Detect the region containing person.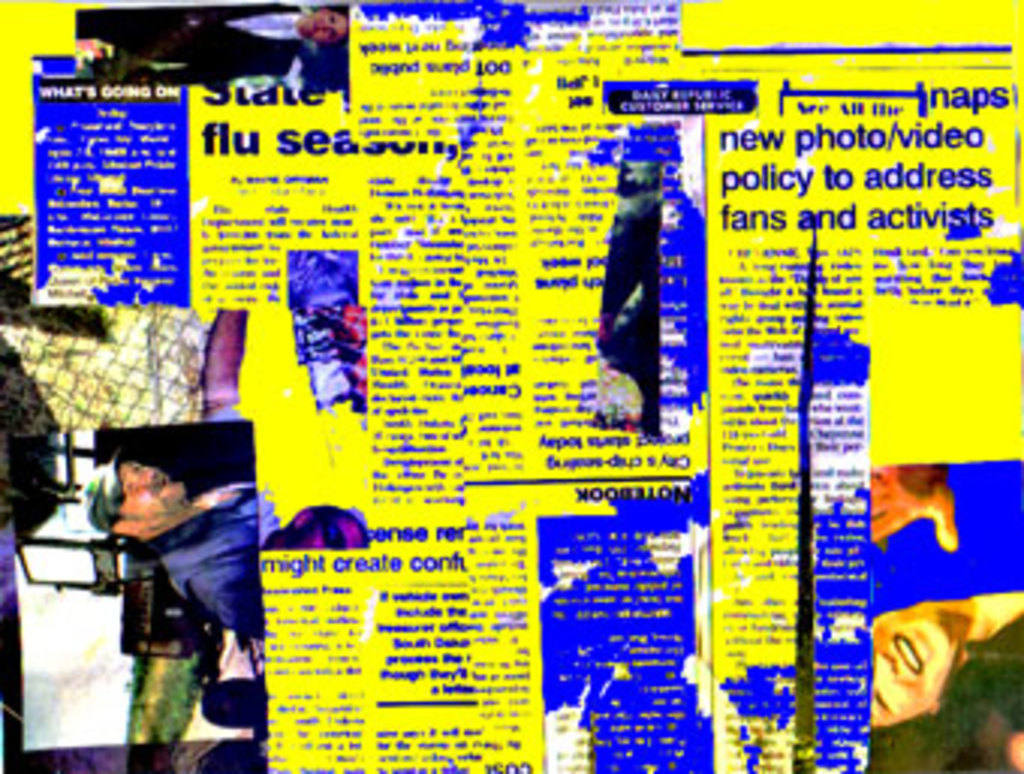
pyautogui.locateOnScreen(208, 307, 370, 551).
